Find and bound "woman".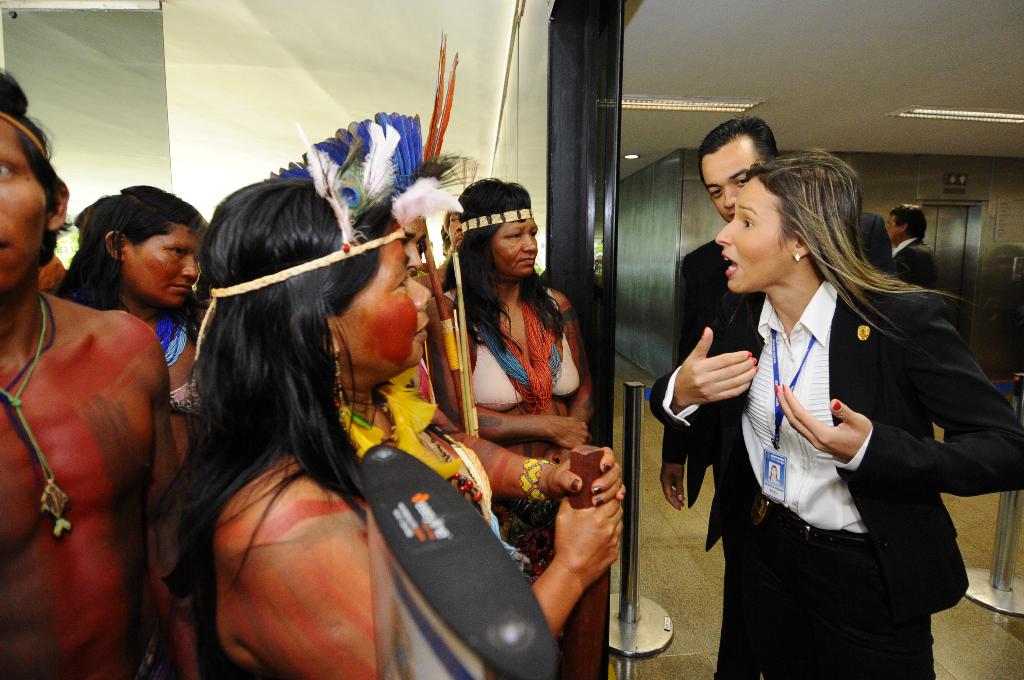
Bound: x1=136, y1=109, x2=628, y2=679.
